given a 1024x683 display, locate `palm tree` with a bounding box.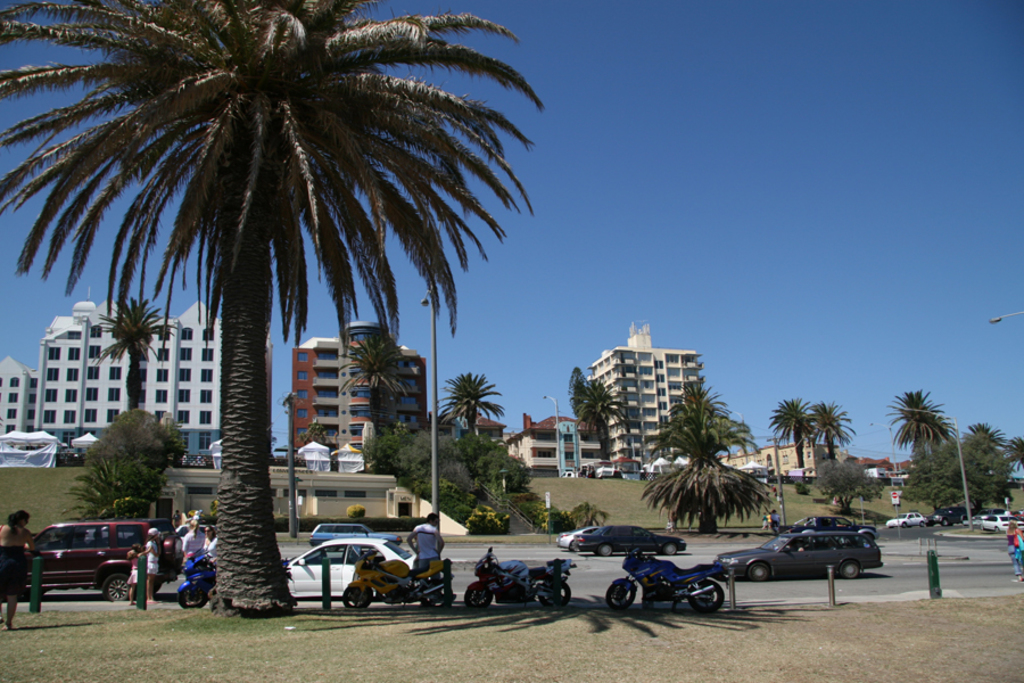
Located: [x1=94, y1=295, x2=174, y2=412].
